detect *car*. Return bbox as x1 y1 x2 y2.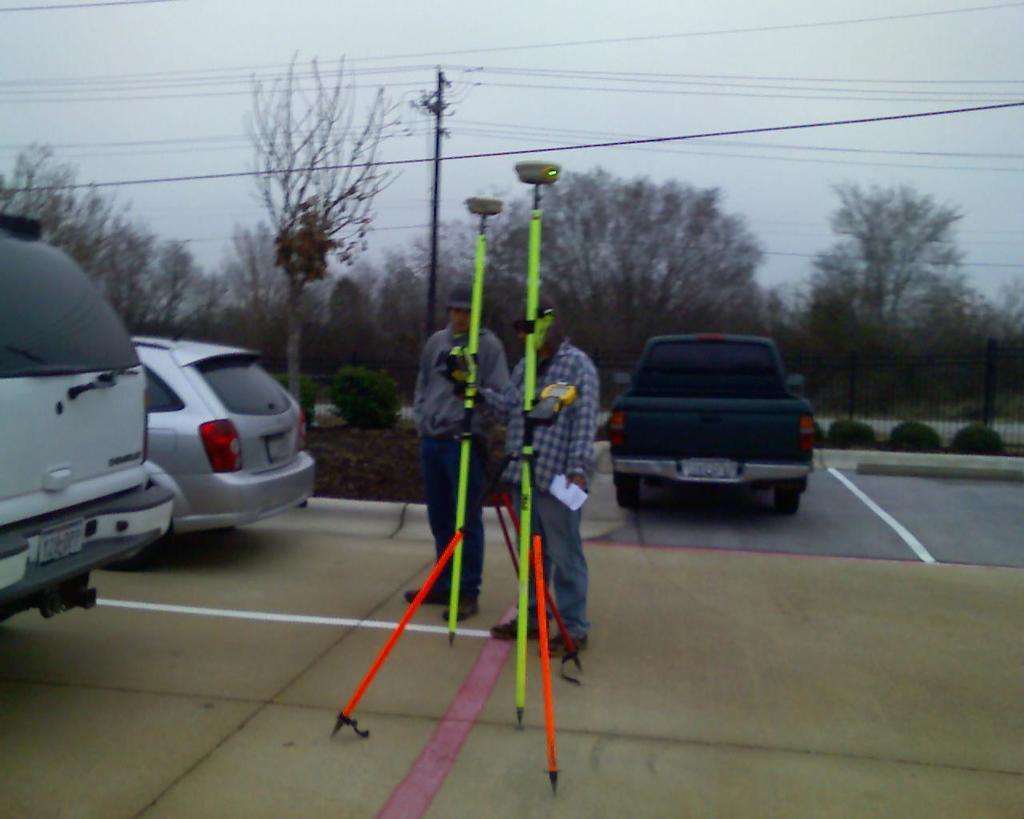
0 210 178 653.
